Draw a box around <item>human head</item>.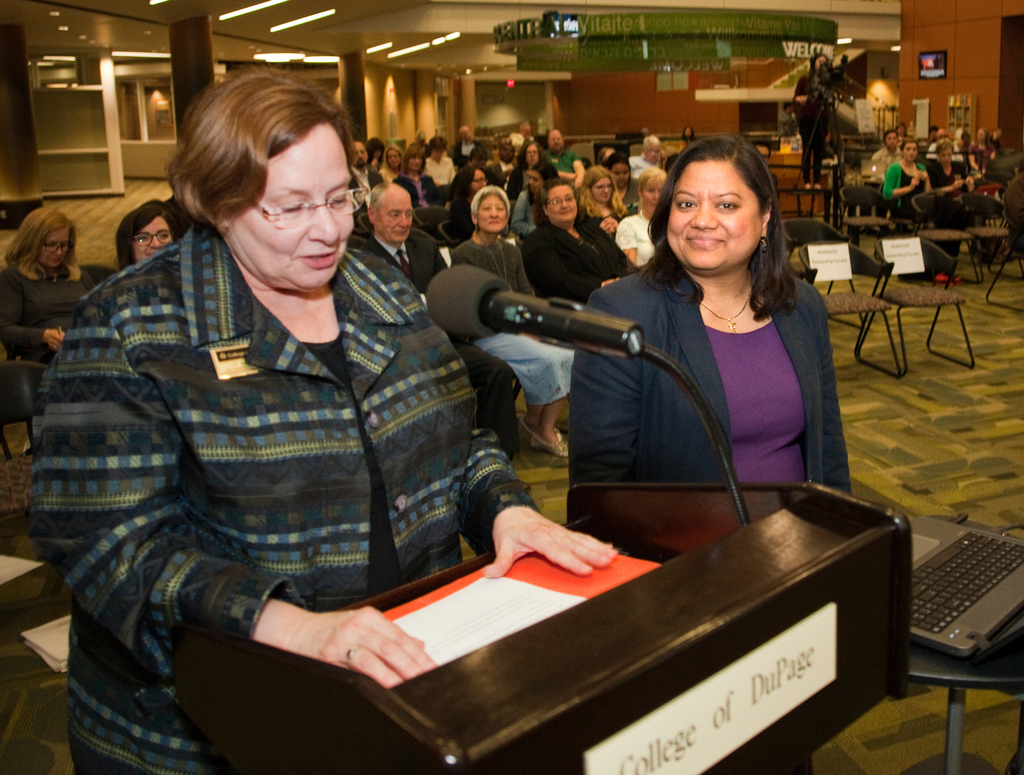
{"x1": 575, "y1": 163, "x2": 614, "y2": 204}.
